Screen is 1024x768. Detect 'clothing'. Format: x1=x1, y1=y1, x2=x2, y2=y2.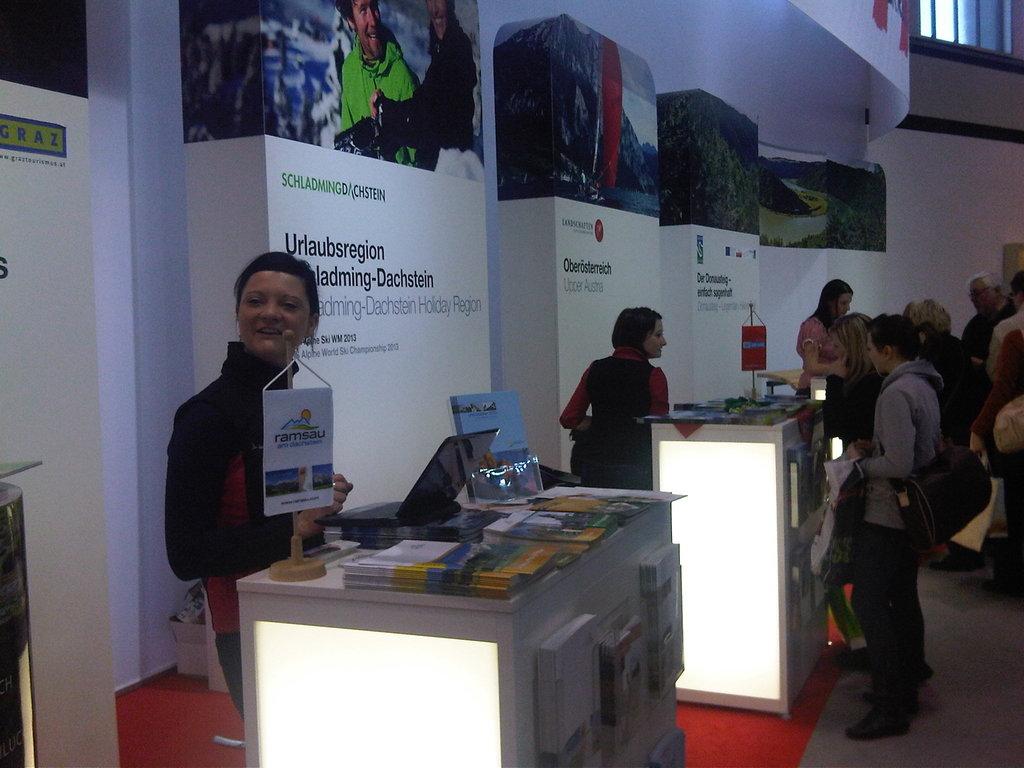
x1=850, y1=355, x2=941, y2=699.
